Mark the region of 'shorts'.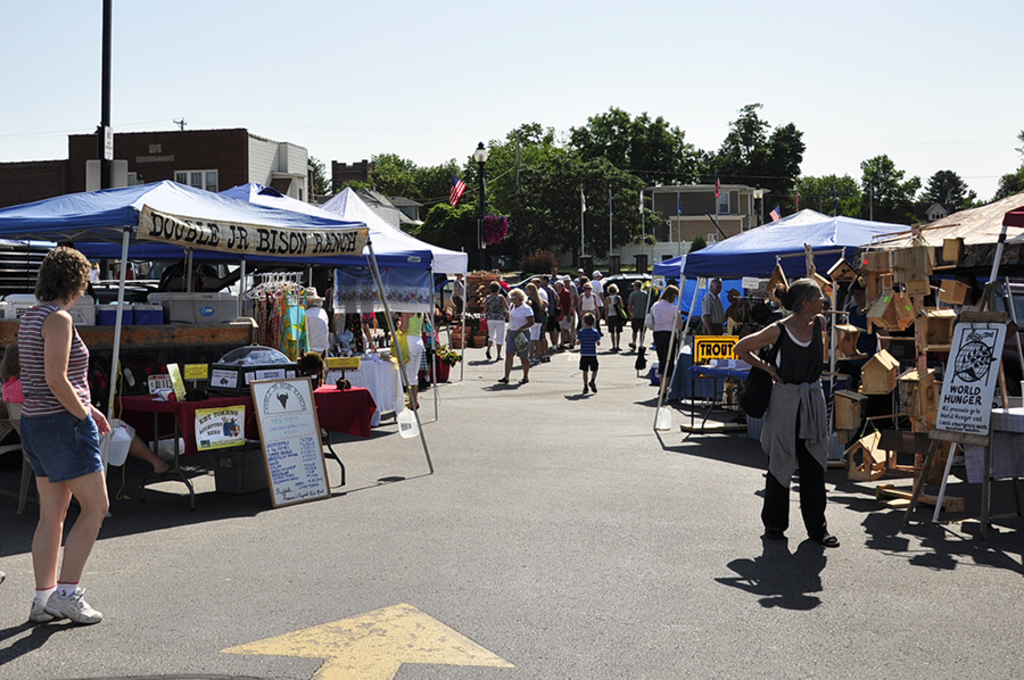
Region: left=17, top=420, right=99, bottom=496.
